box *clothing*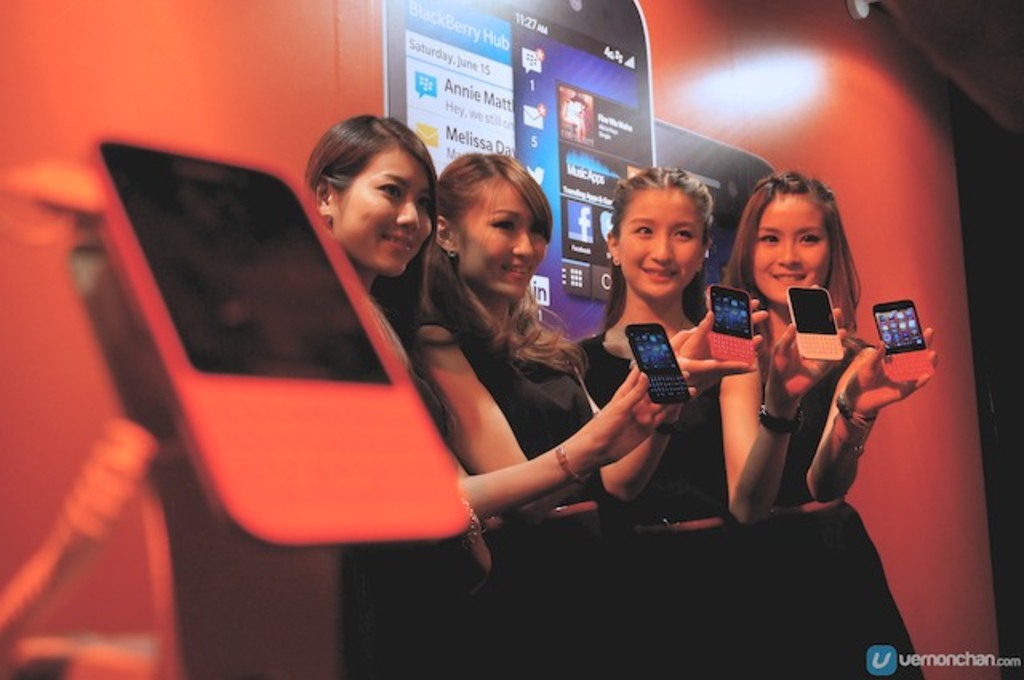
l=774, t=325, r=920, b=672
